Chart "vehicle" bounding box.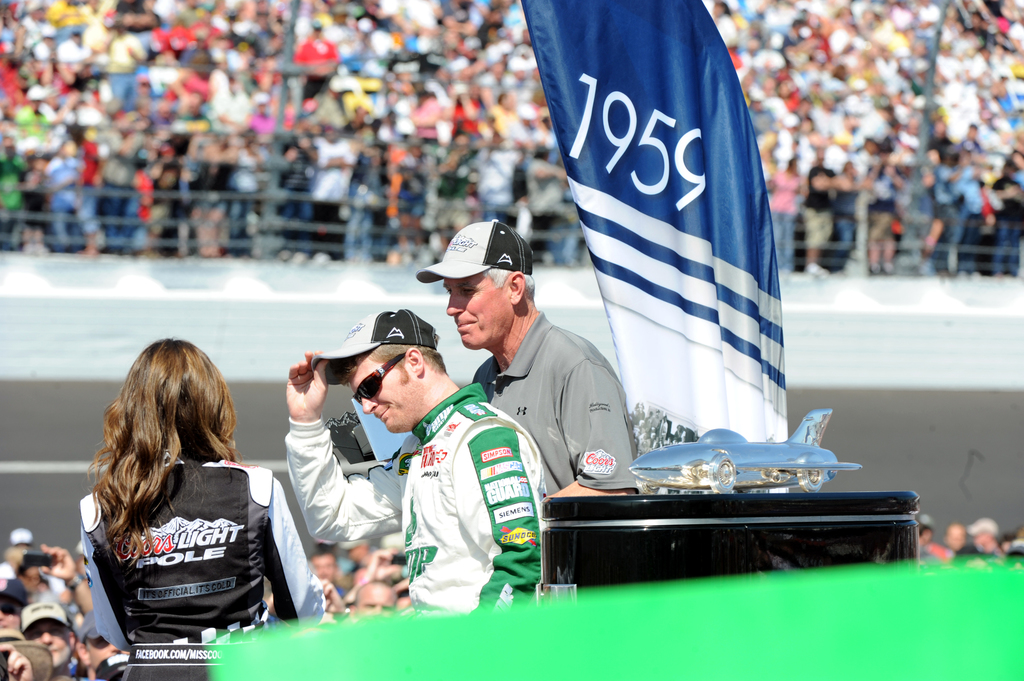
Charted: {"x1": 630, "y1": 408, "x2": 862, "y2": 495}.
